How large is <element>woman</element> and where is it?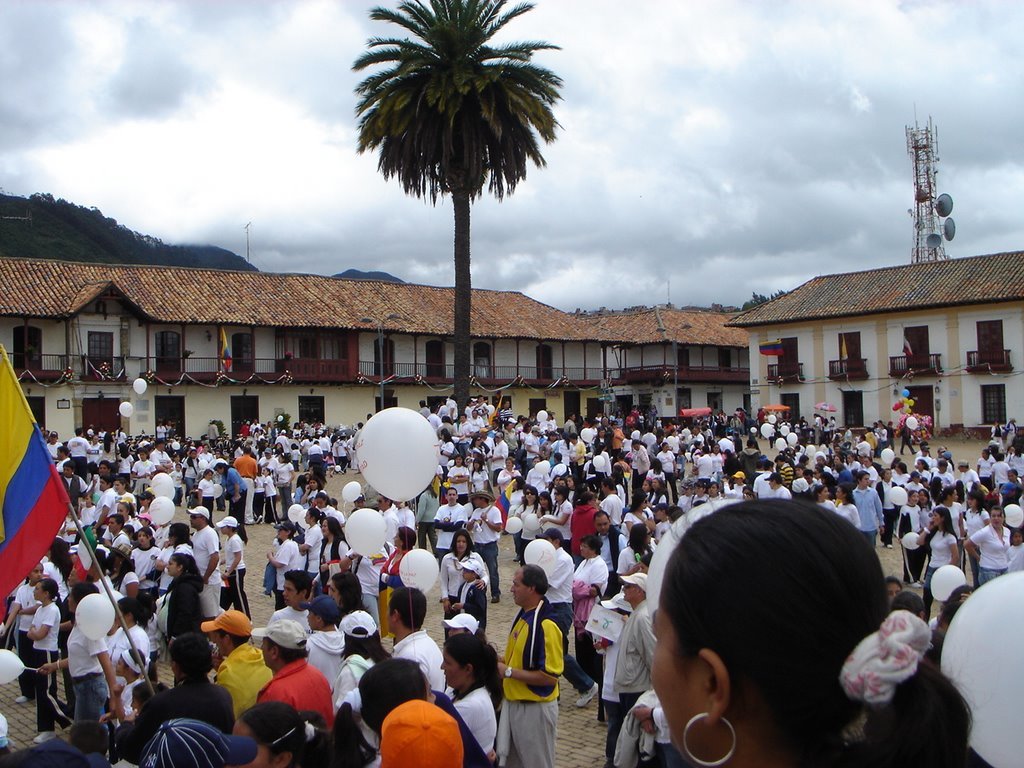
Bounding box: (546,488,572,550).
